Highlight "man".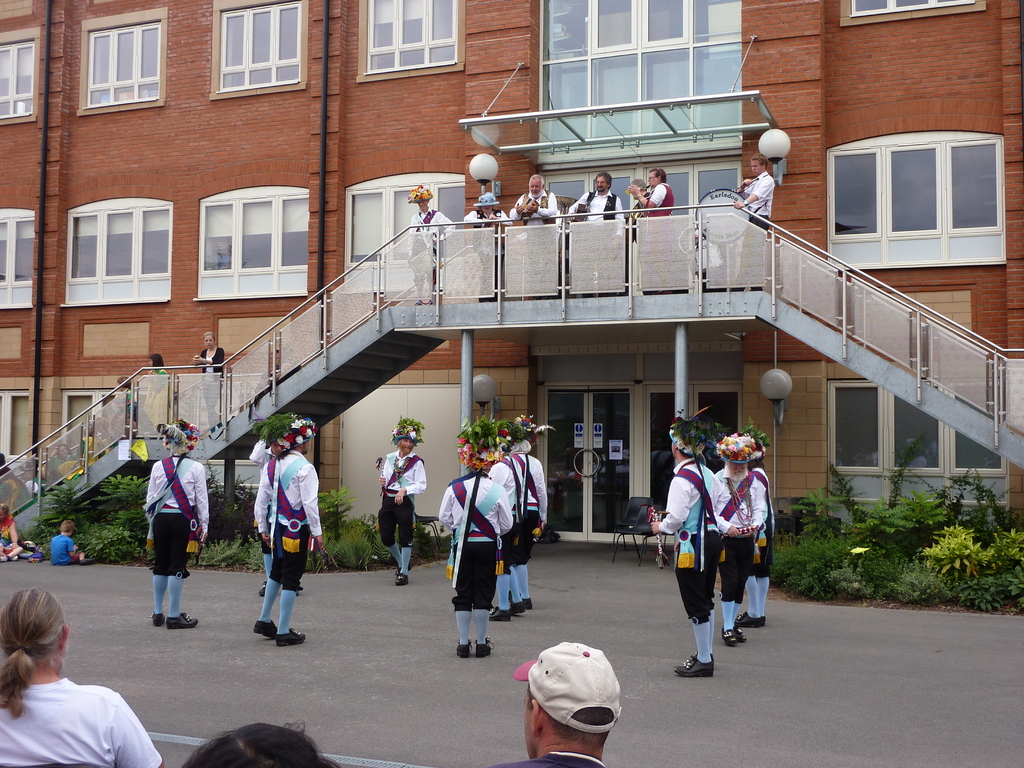
Highlighted region: x1=406, y1=182, x2=457, y2=294.
